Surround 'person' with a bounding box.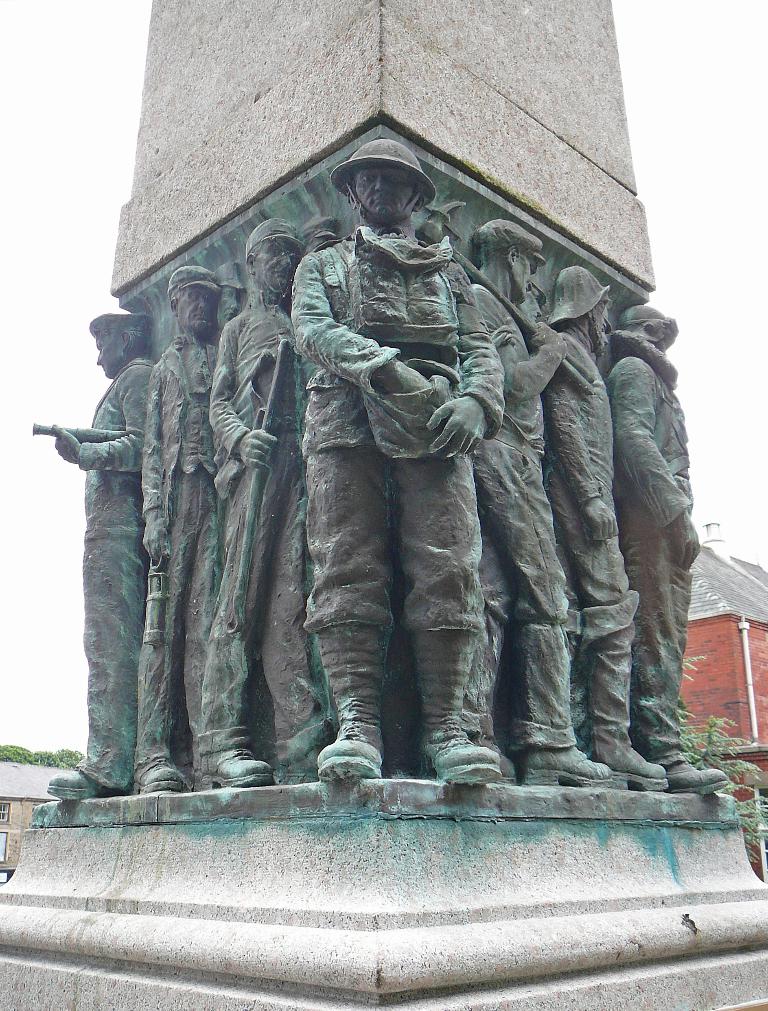
{"x1": 585, "y1": 296, "x2": 718, "y2": 804}.
